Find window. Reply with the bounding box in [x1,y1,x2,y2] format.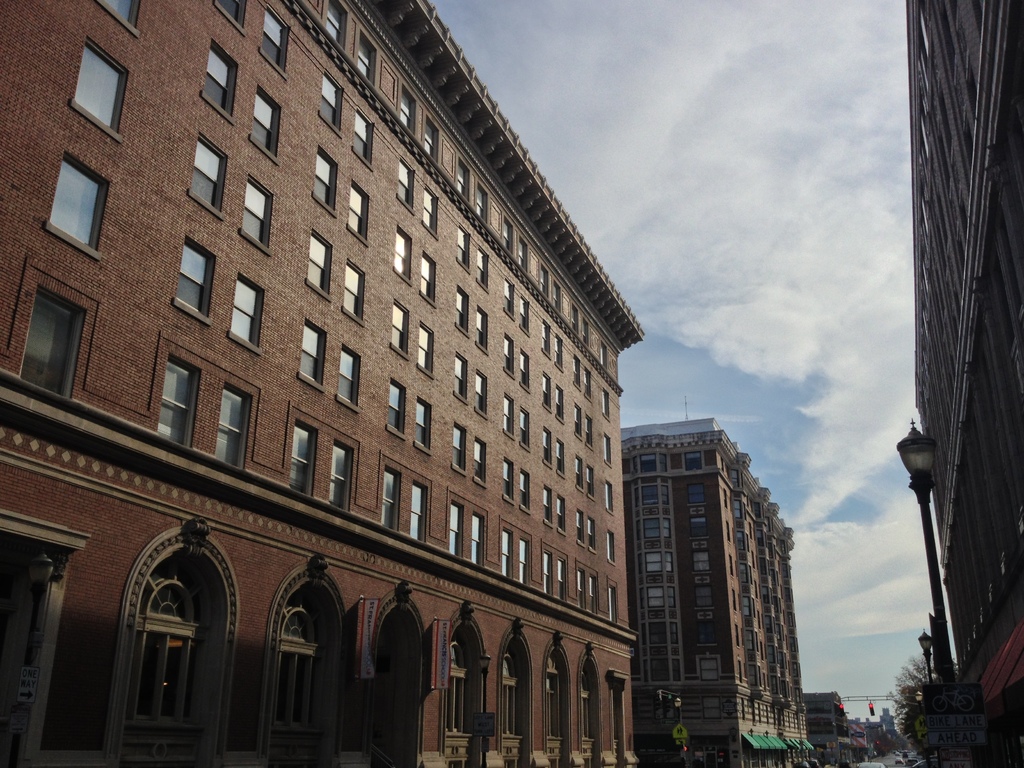
[544,550,554,600].
